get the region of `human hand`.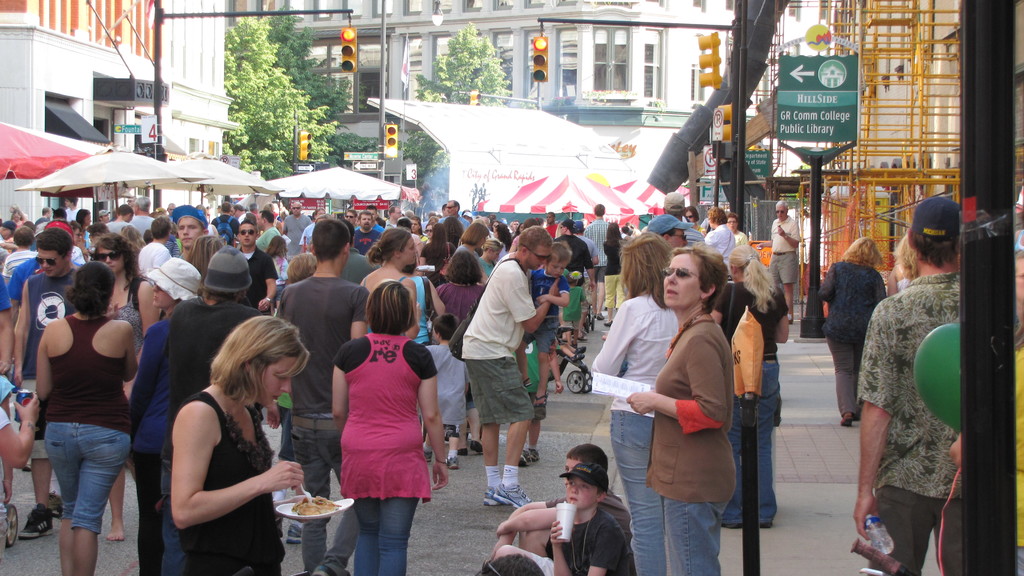
[430, 460, 452, 492].
